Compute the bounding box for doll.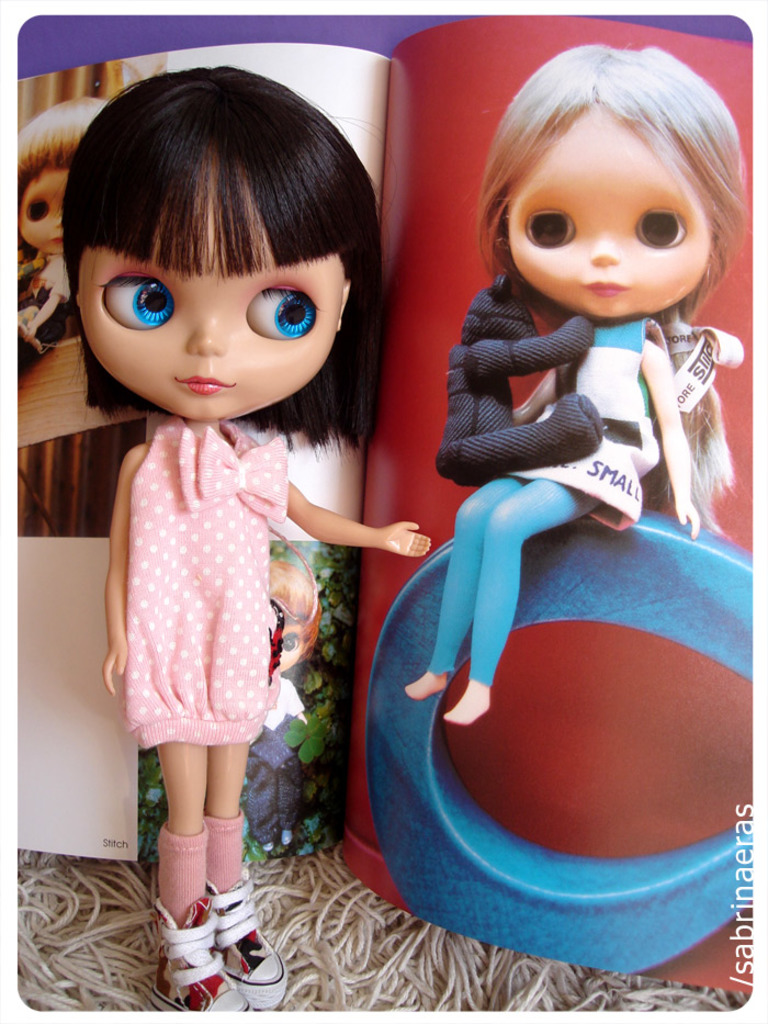
[left=228, top=558, right=323, bottom=866].
